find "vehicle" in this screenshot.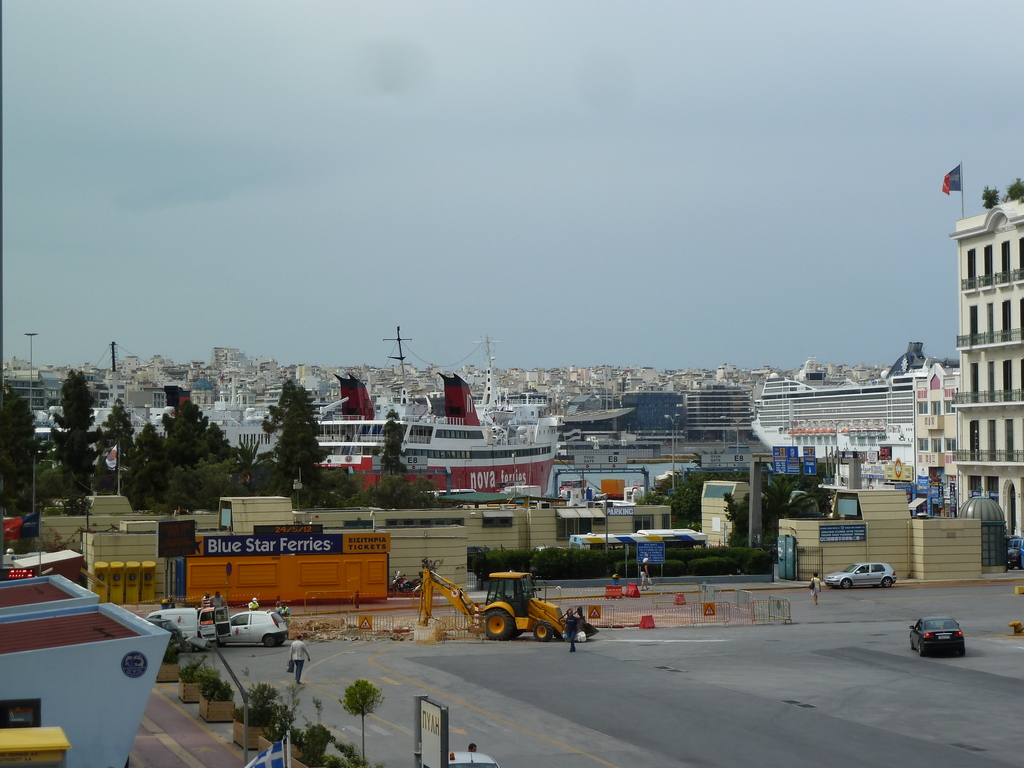
The bounding box for "vehicle" is (905, 616, 986, 671).
